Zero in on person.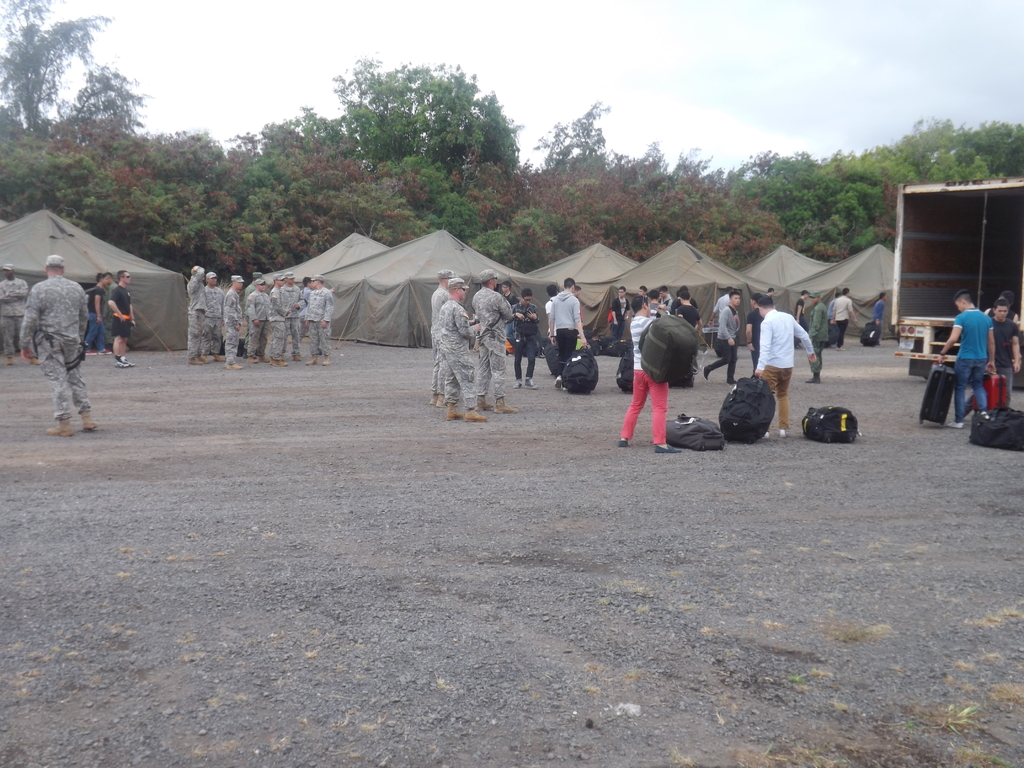
Zeroed in: box=[550, 278, 595, 389].
